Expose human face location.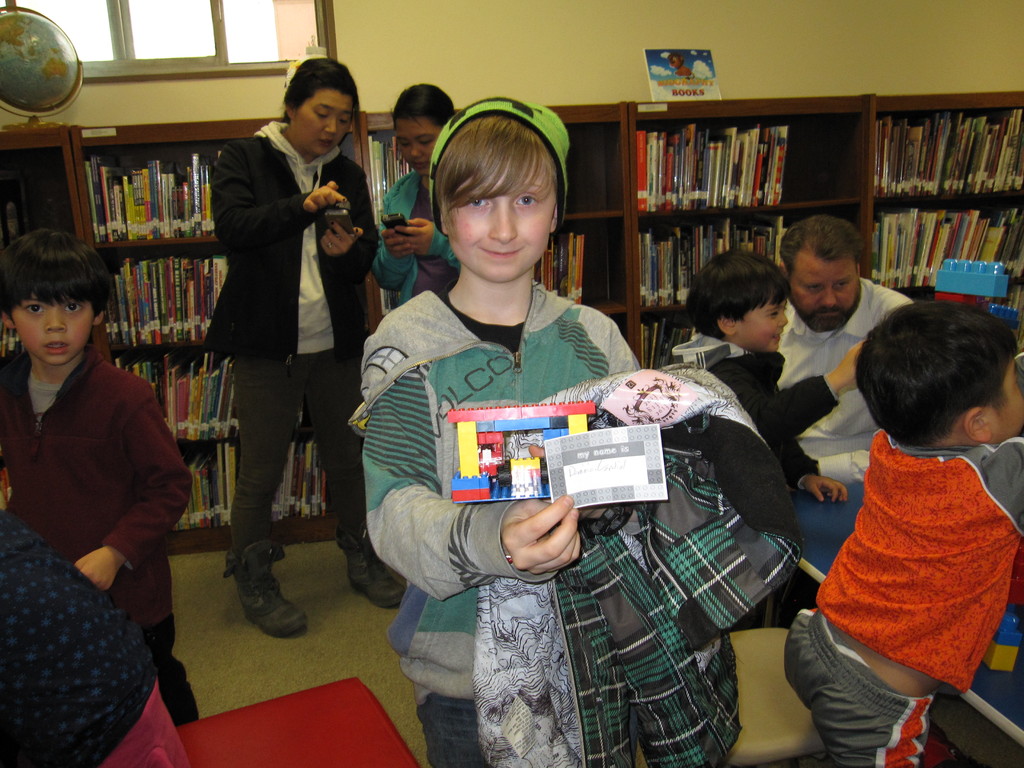
Exposed at BBox(792, 257, 861, 339).
